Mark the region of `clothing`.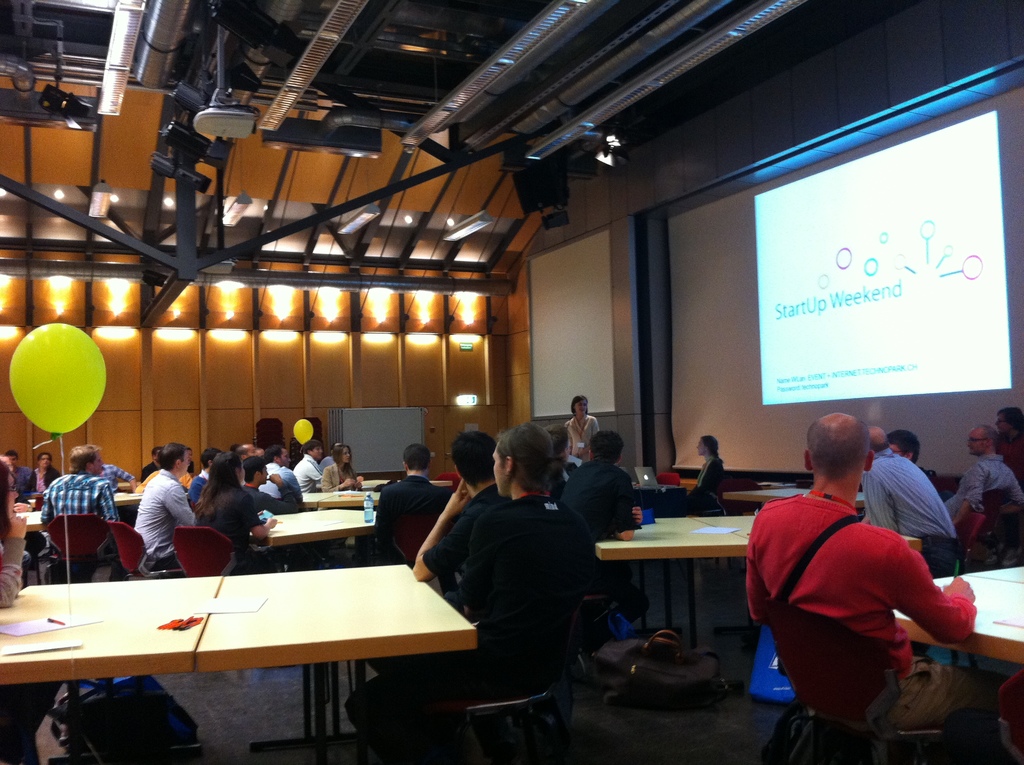
Region: <box>395,495,580,739</box>.
